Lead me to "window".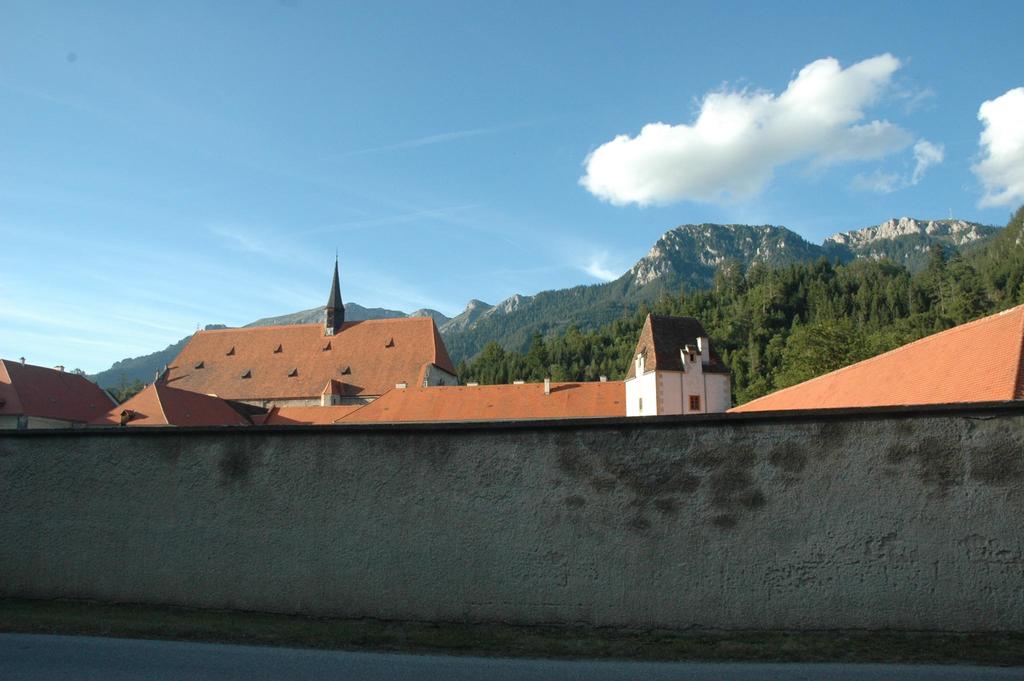
Lead to Rect(690, 396, 701, 412).
